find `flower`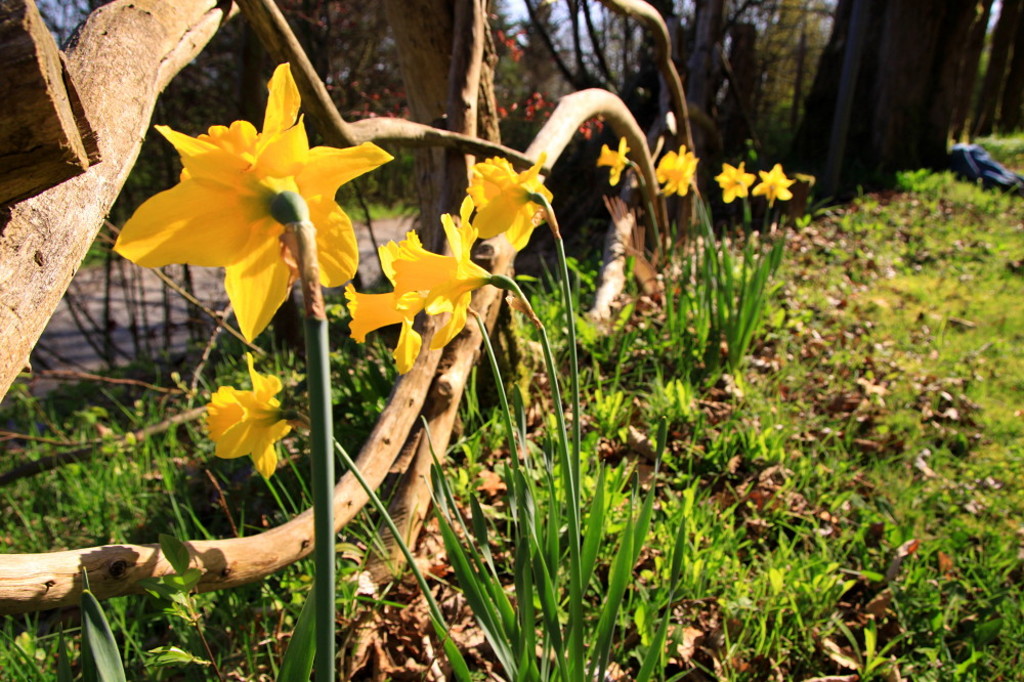
462 148 556 251
